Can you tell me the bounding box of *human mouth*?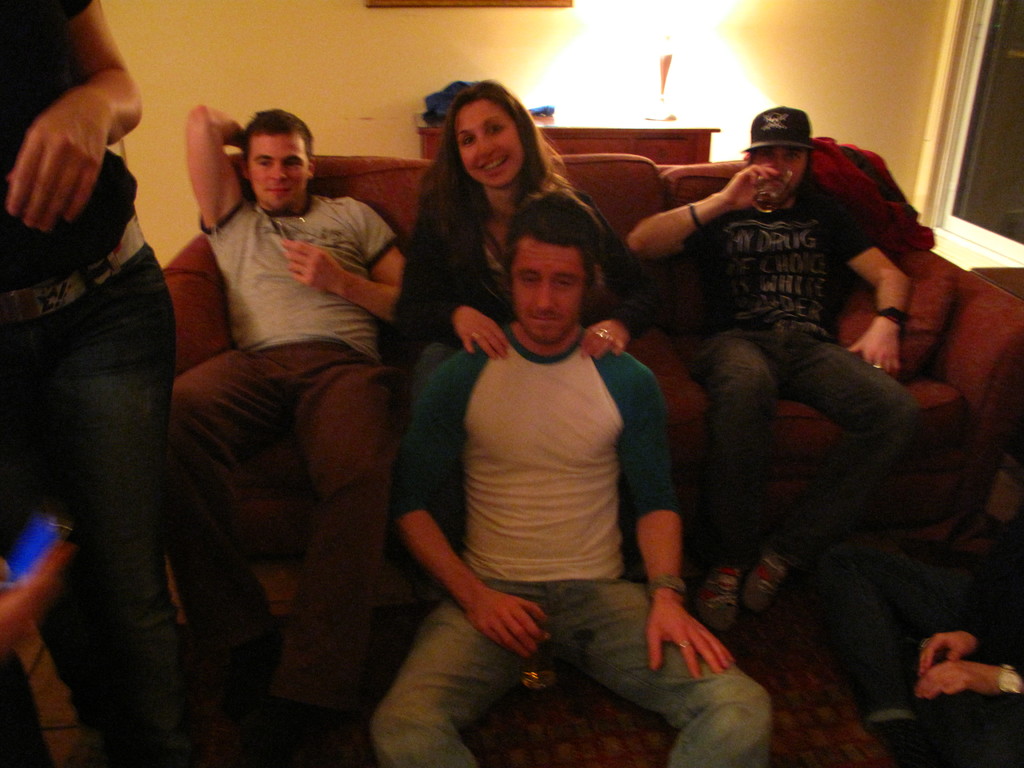
x1=524, y1=315, x2=564, y2=328.
